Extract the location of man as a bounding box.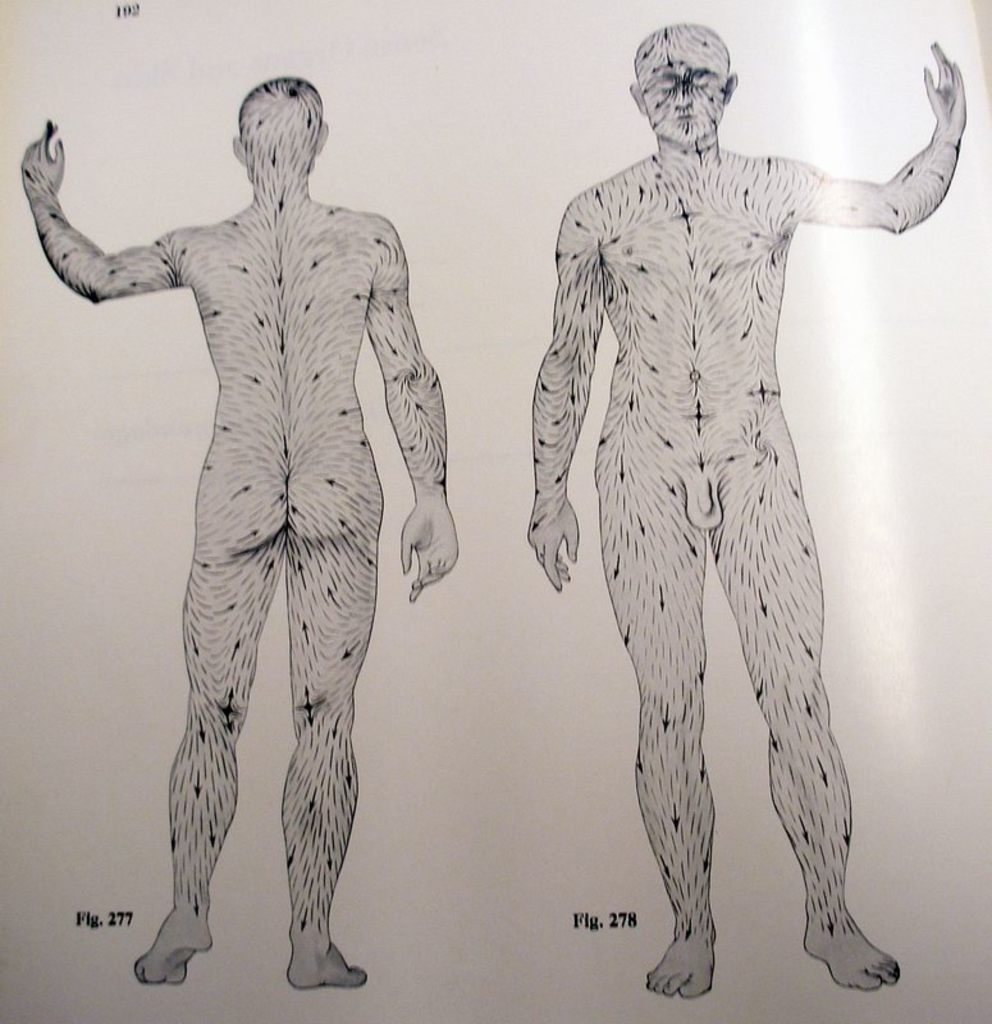
Rect(529, 18, 968, 987).
